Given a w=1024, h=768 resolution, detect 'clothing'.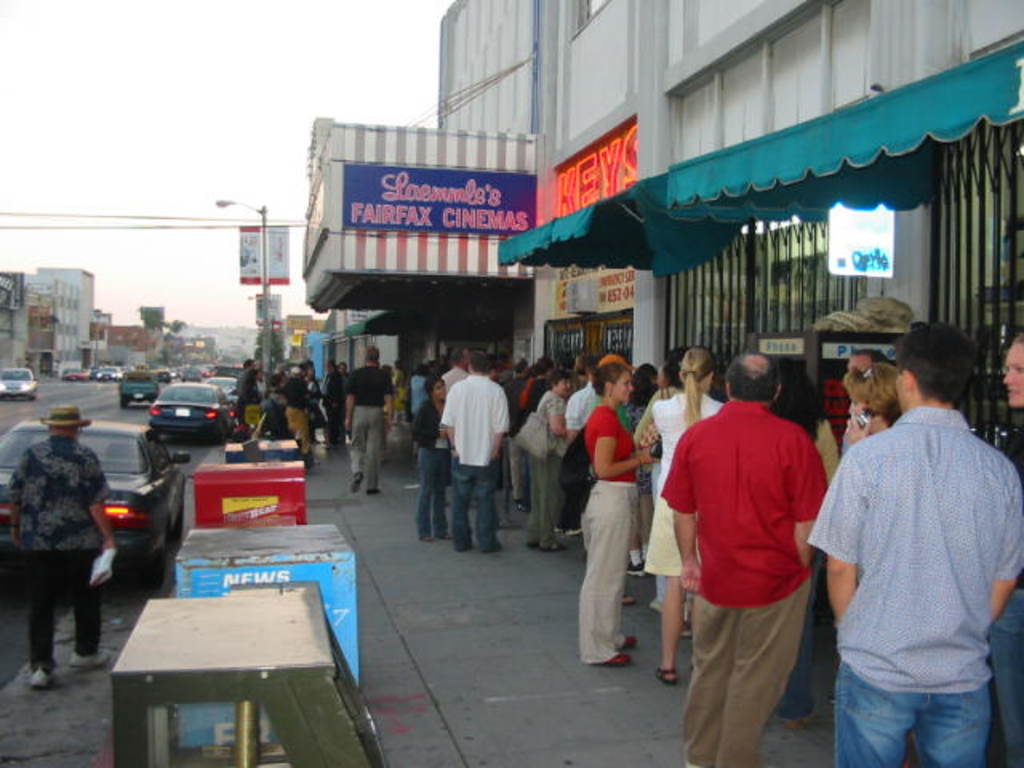
select_region(270, 384, 299, 443).
